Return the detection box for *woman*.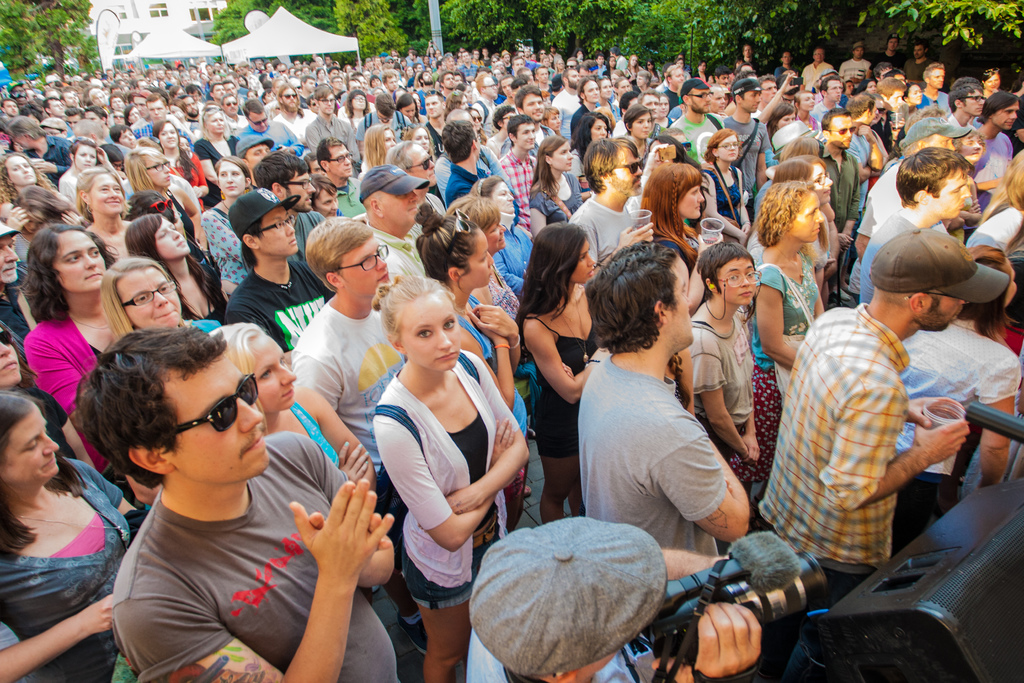
{"x1": 759, "y1": 96, "x2": 787, "y2": 139}.
